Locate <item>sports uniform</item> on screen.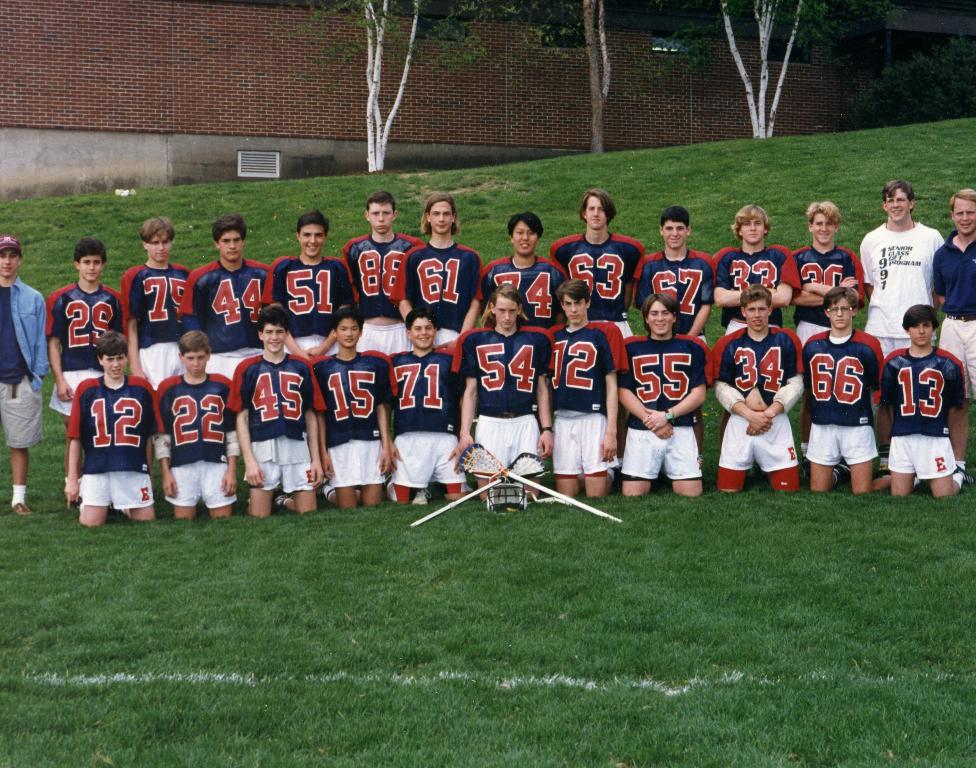
On screen at rect(334, 224, 417, 353).
